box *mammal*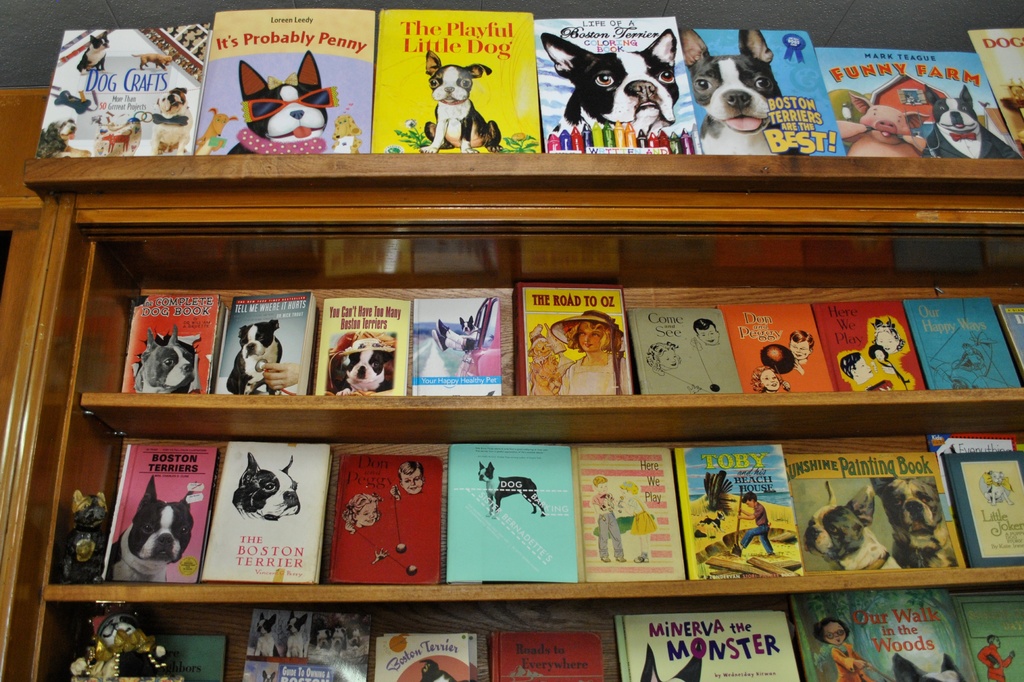
345:492:383:531
